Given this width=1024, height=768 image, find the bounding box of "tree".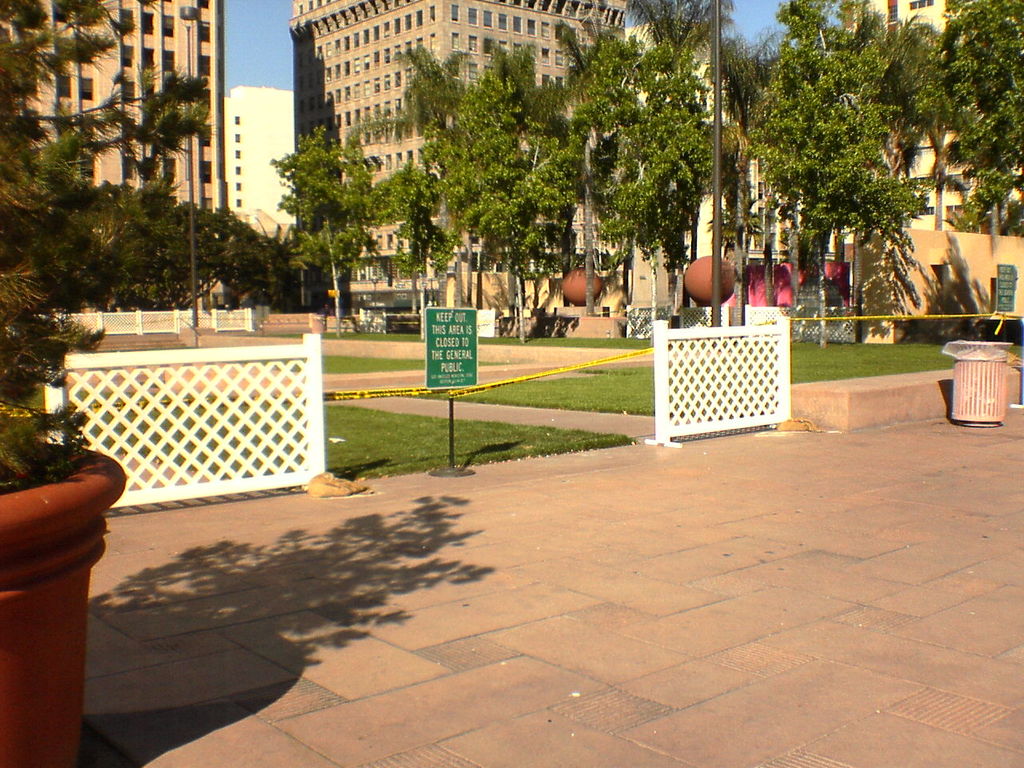
detection(270, 126, 374, 334).
